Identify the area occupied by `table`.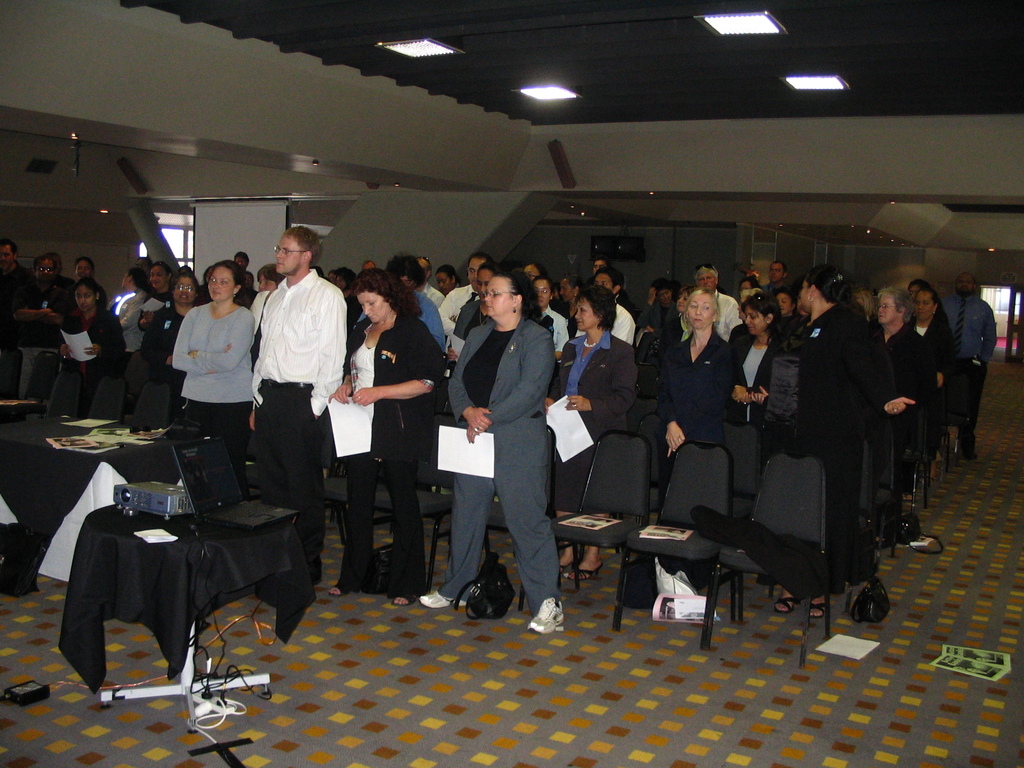
Area: (left=57, top=500, right=314, bottom=732).
